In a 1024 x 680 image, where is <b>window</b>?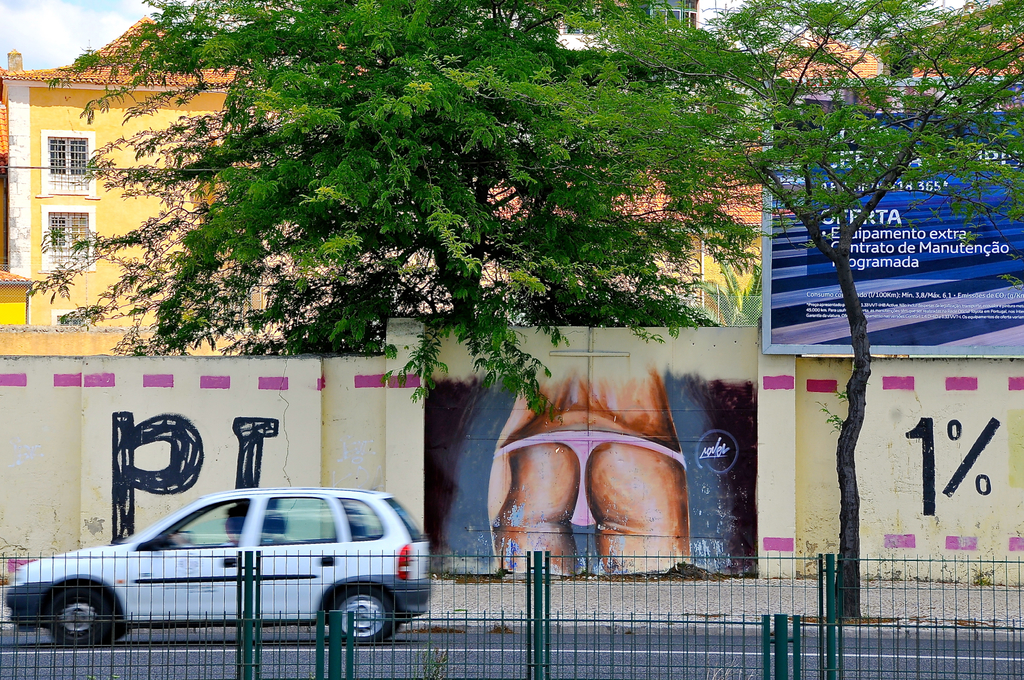
BBox(45, 201, 99, 270).
